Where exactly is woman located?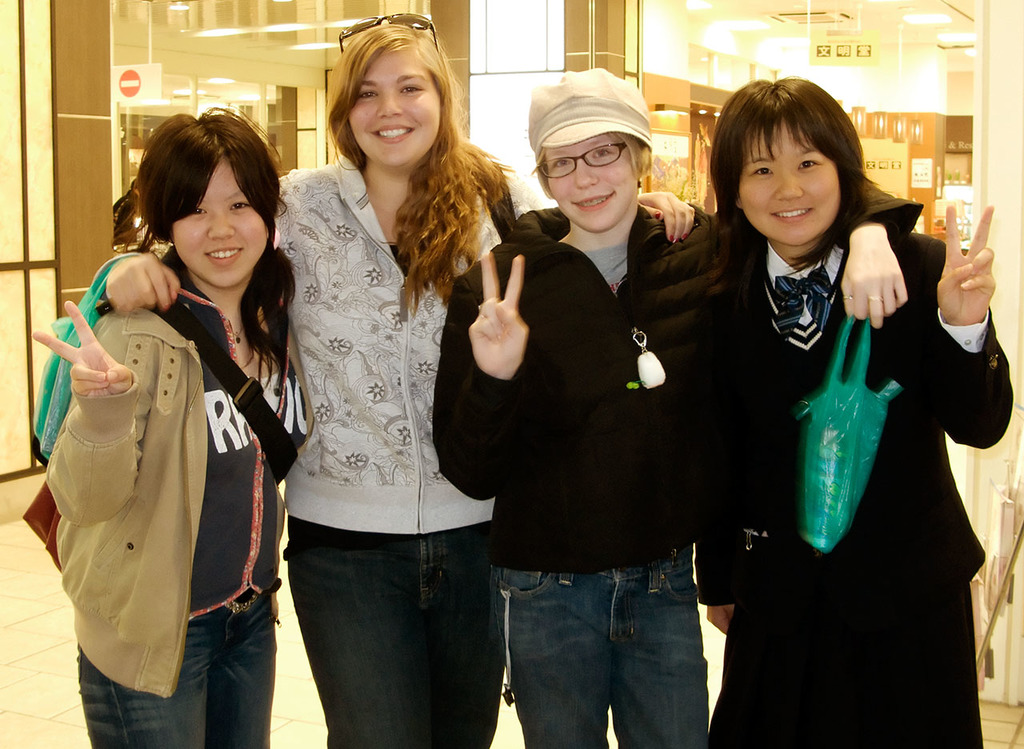
Its bounding box is <region>106, 12, 699, 748</region>.
